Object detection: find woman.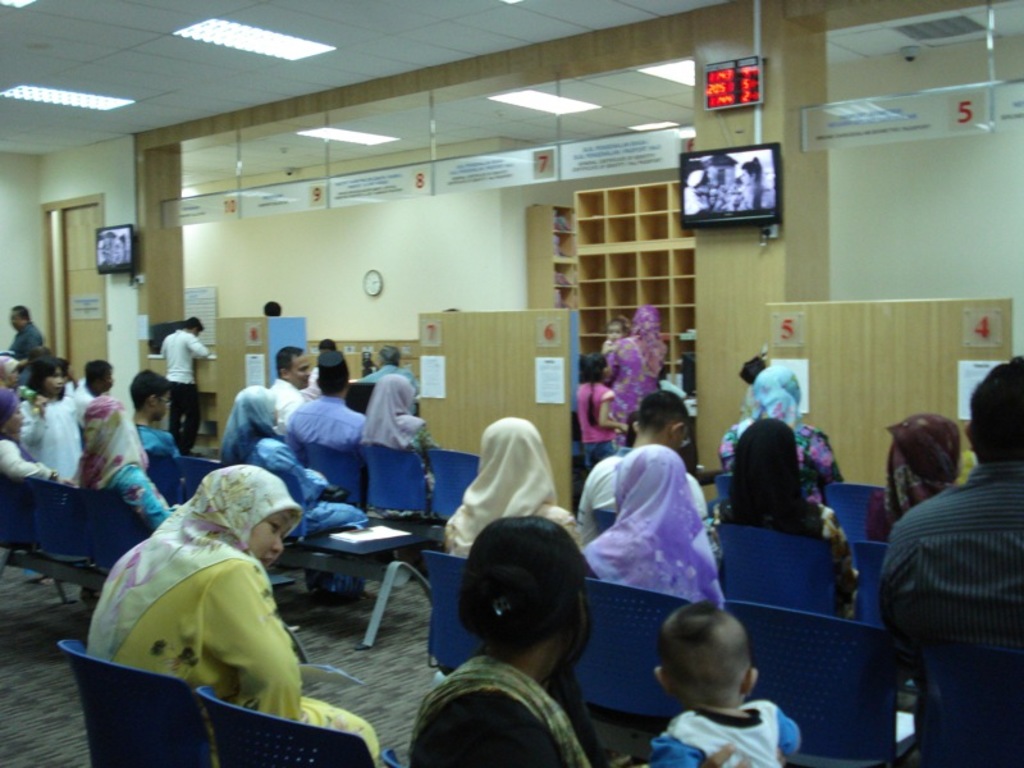
box(604, 303, 667, 440).
